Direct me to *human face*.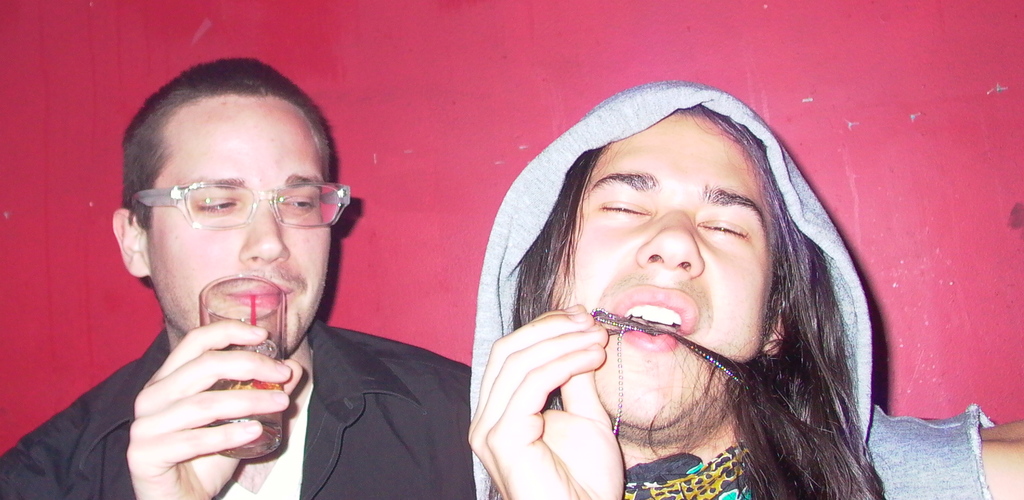
Direction: detection(147, 94, 332, 356).
